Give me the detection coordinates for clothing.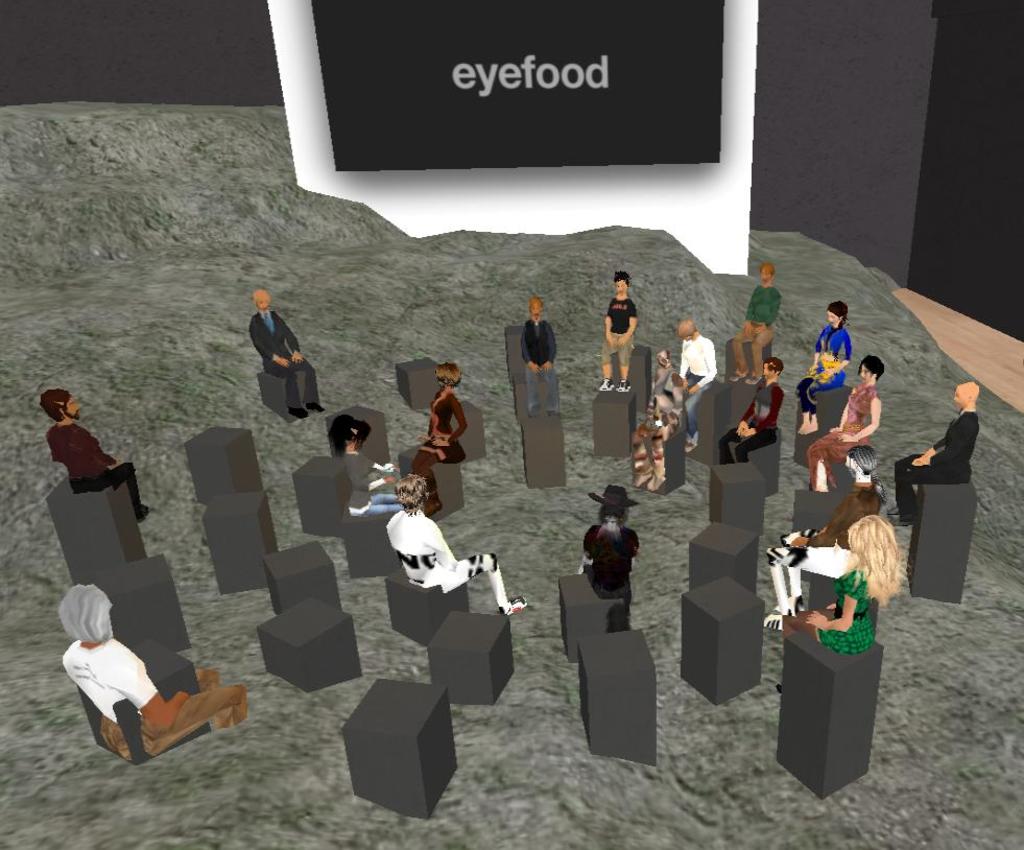
(left=802, top=321, right=852, bottom=406).
